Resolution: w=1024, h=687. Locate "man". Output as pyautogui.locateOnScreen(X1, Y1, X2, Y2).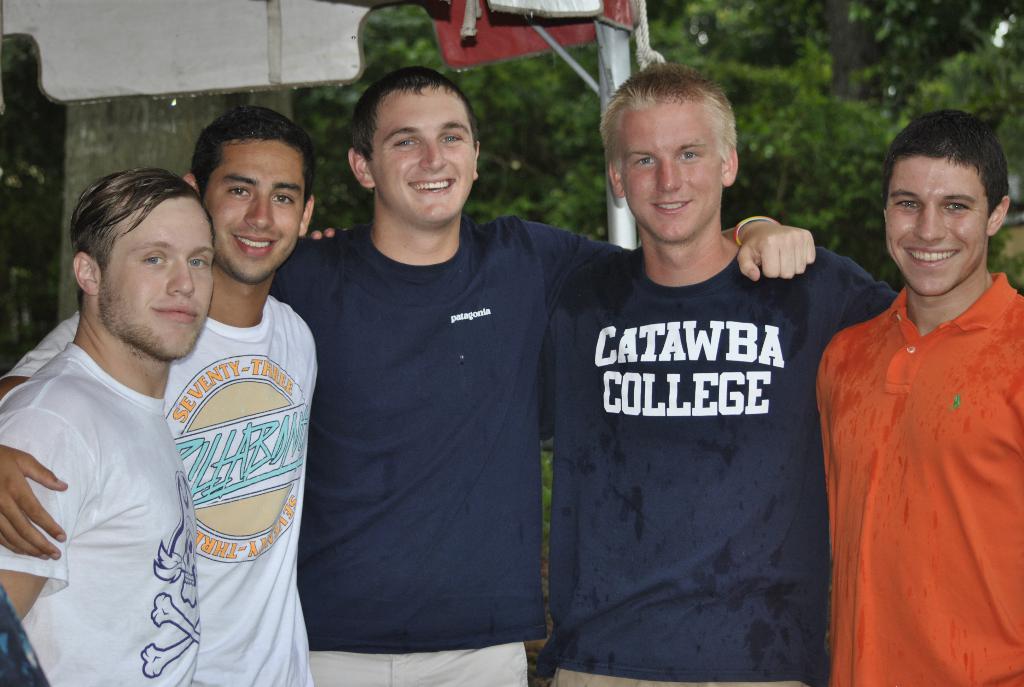
pyautogui.locateOnScreen(0, 99, 323, 686).
